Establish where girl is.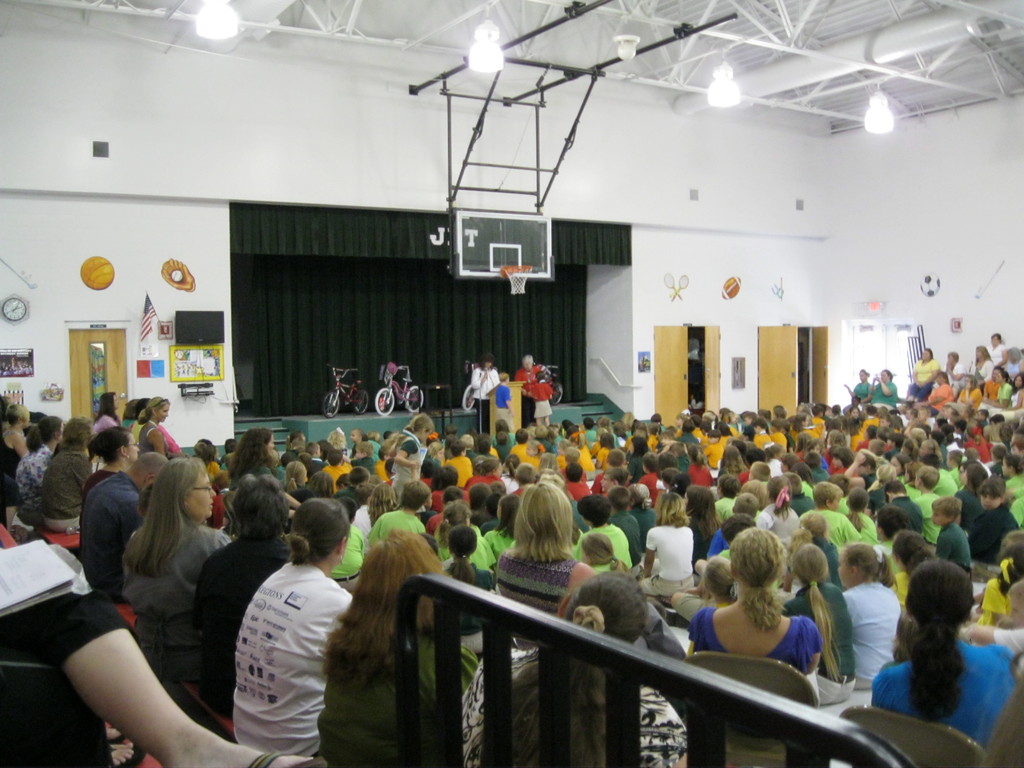
Established at {"x1": 972, "y1": 477, "x2": 1023, "y2": 579}.
